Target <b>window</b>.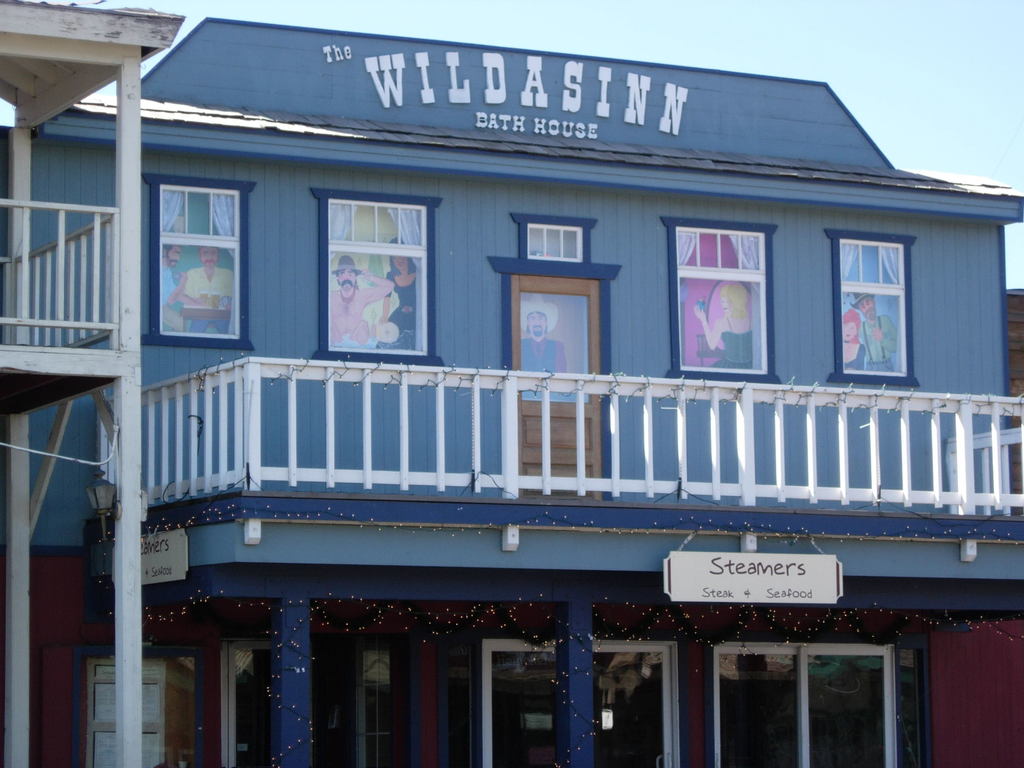
Target region: <region>308, 186, 444, 371</region>.
